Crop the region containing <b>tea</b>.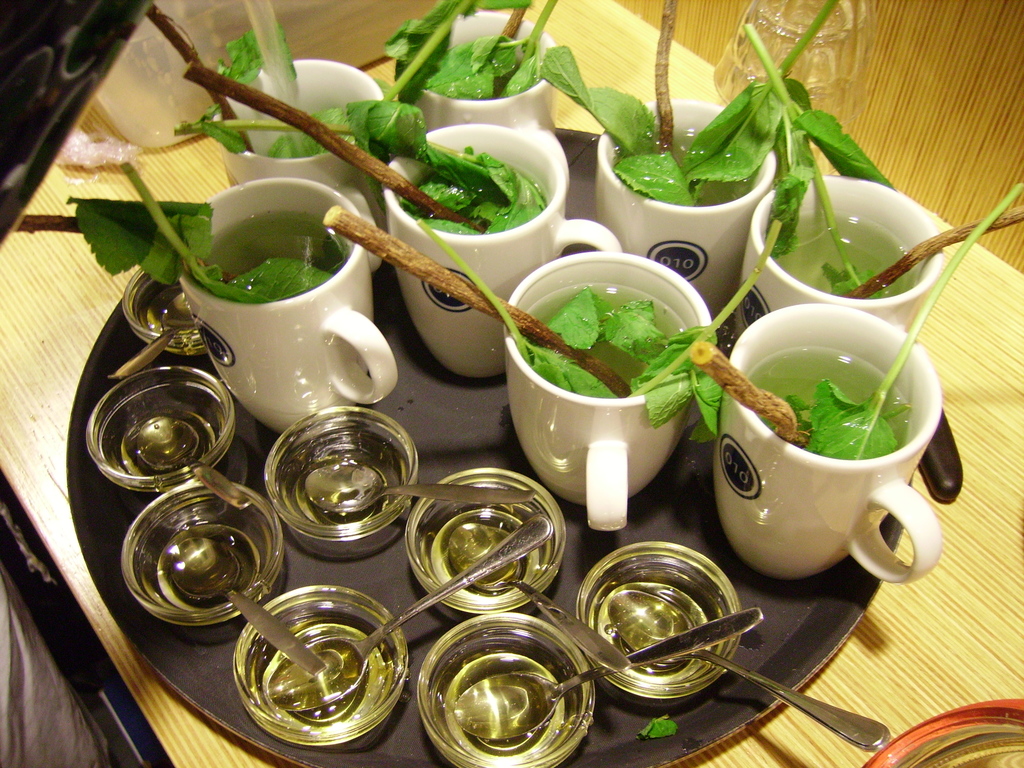
Crop region: pyautogui.locateOnScreen(515, 282, 694, 396).
